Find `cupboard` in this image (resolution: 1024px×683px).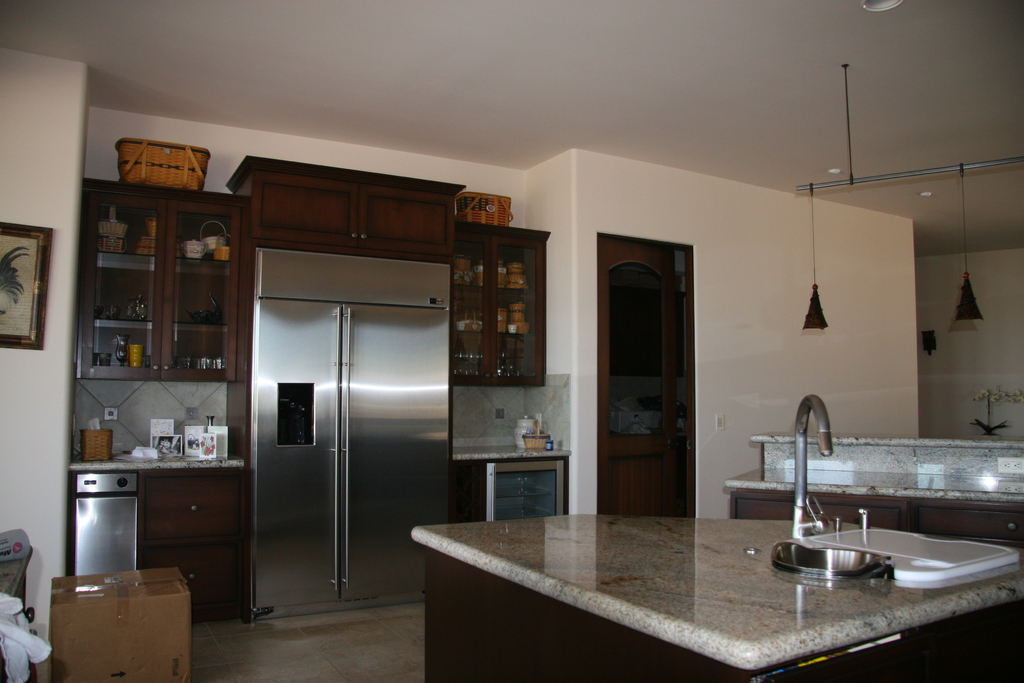
[x1=70, y1=171, x2=271, y2=646].
